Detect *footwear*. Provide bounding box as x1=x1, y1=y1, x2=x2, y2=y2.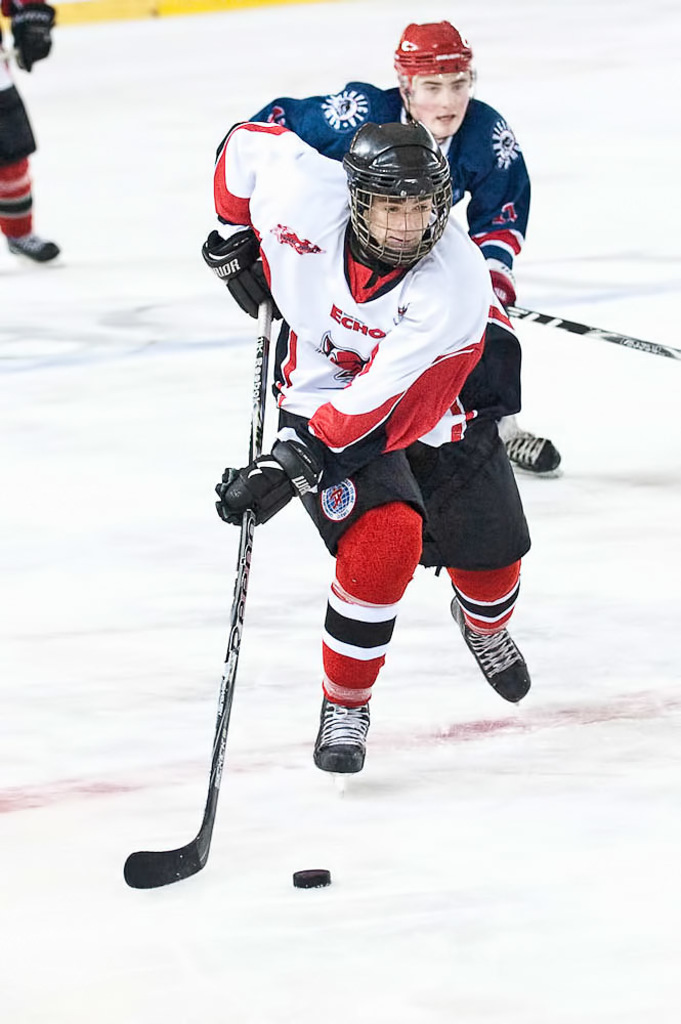
x1=310, y1=700, x2=378, y2=784.
